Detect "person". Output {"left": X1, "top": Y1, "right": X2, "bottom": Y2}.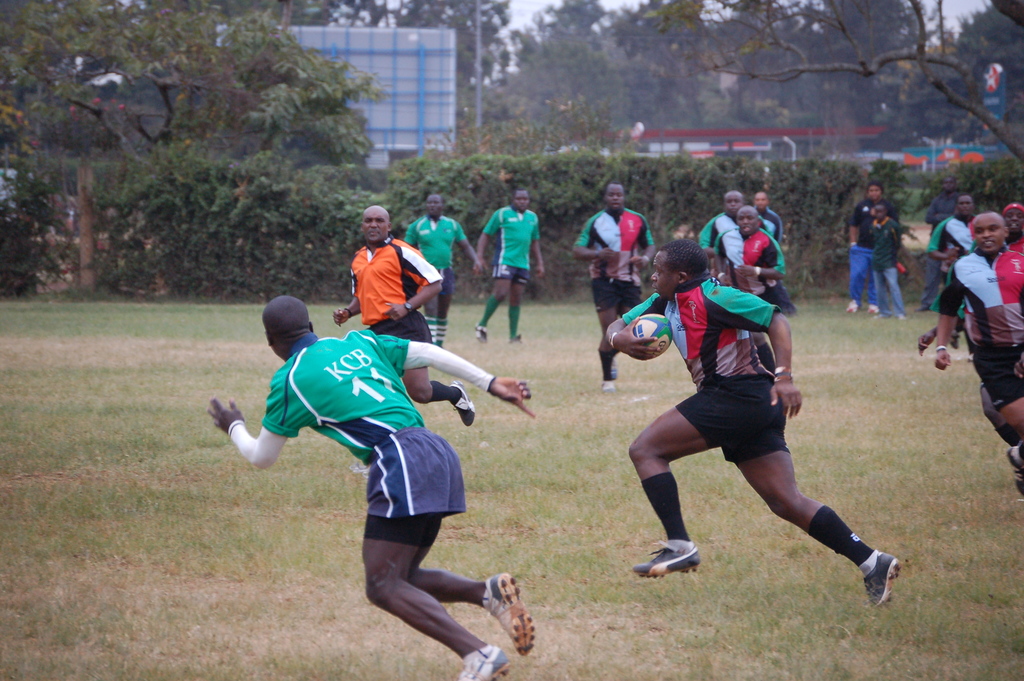
{"left": 206, "top": 291, "right": 539, "bottom": 680}.
